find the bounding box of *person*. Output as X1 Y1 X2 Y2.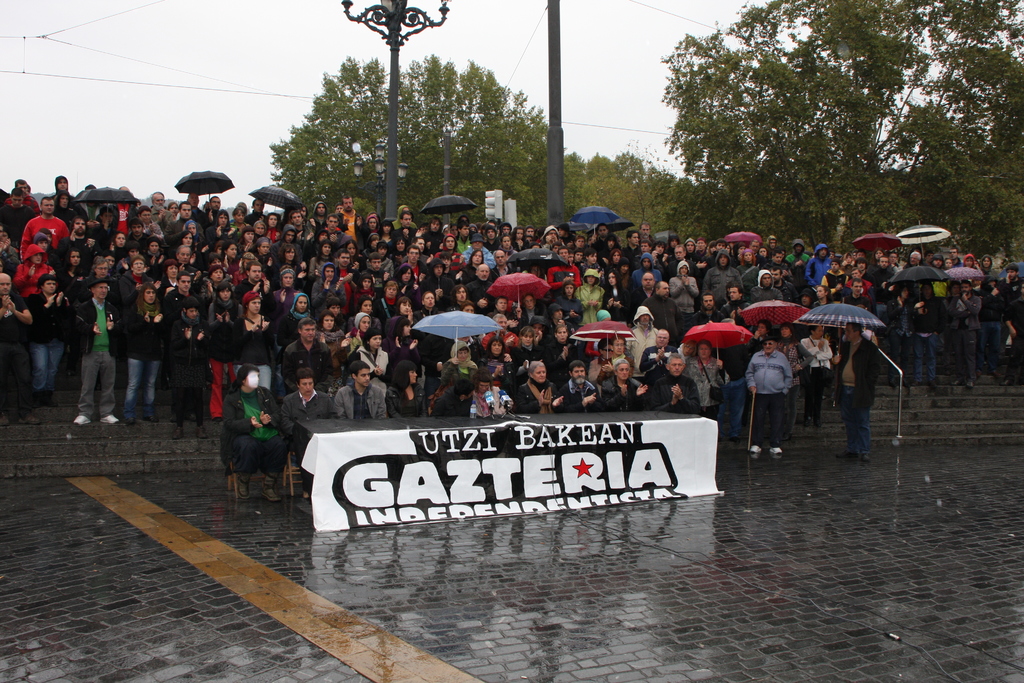
240 199 262 226.
